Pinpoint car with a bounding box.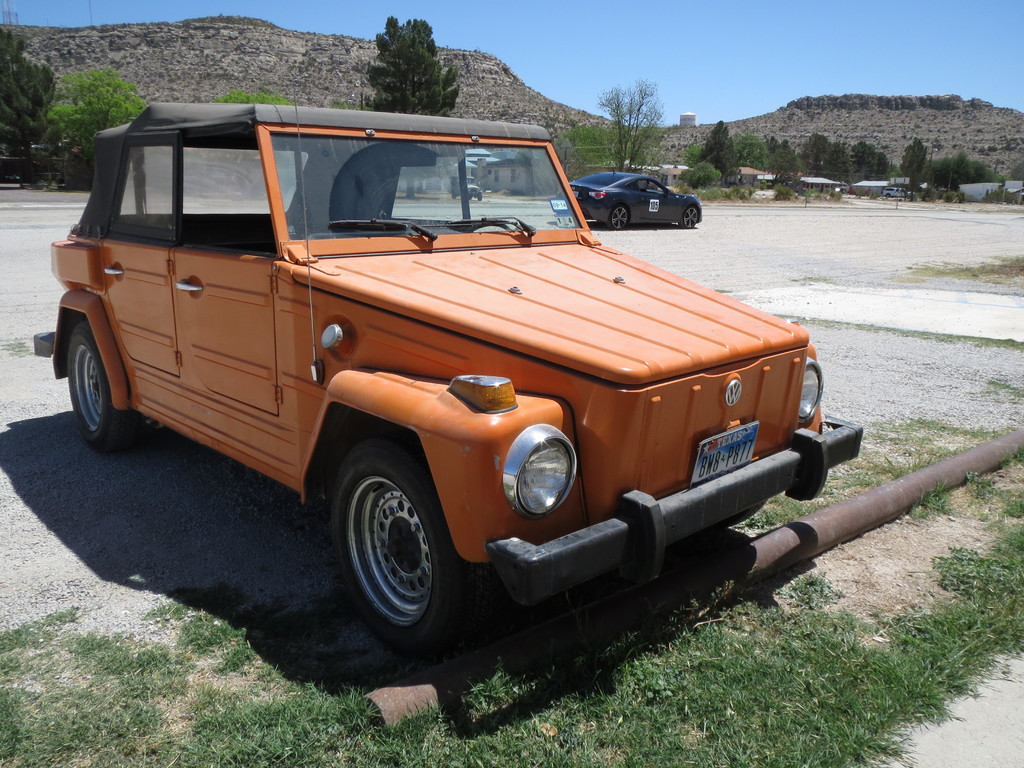
locate(881, 187, 915, 199).
